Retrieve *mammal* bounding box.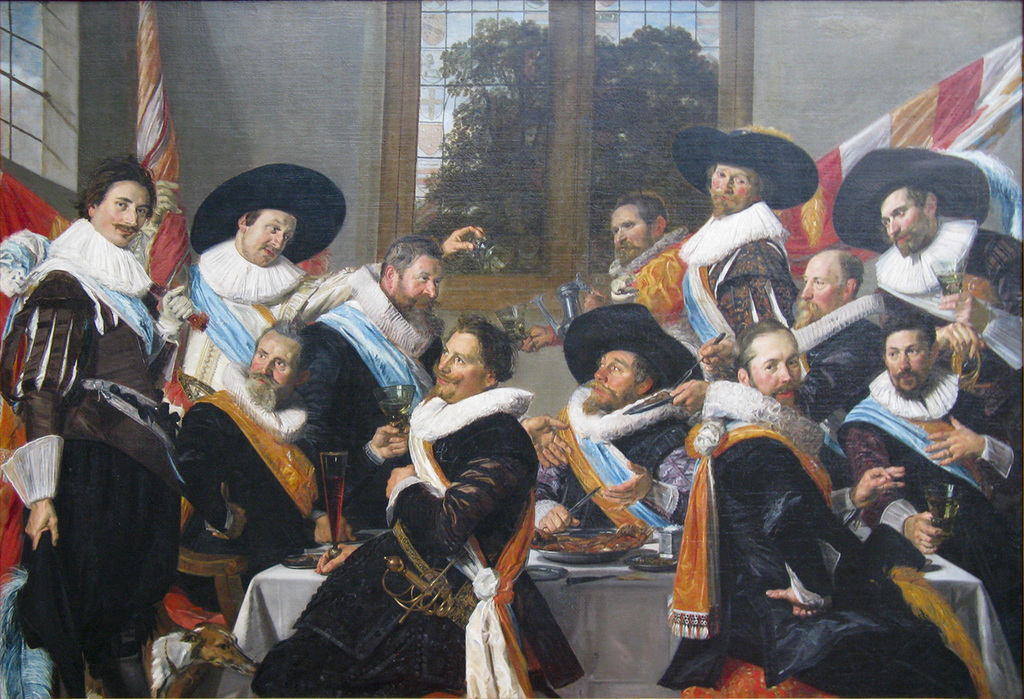
Bounding box: <bbox>670, 119, 823, 338</bbox>.
